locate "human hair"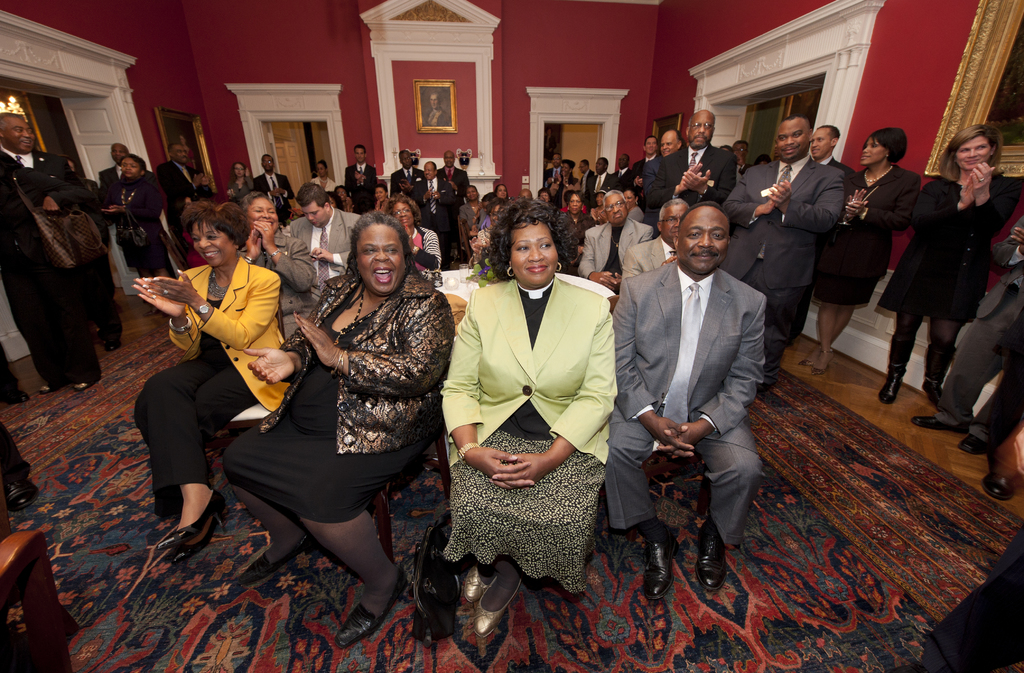
317, 159, 327, 175
